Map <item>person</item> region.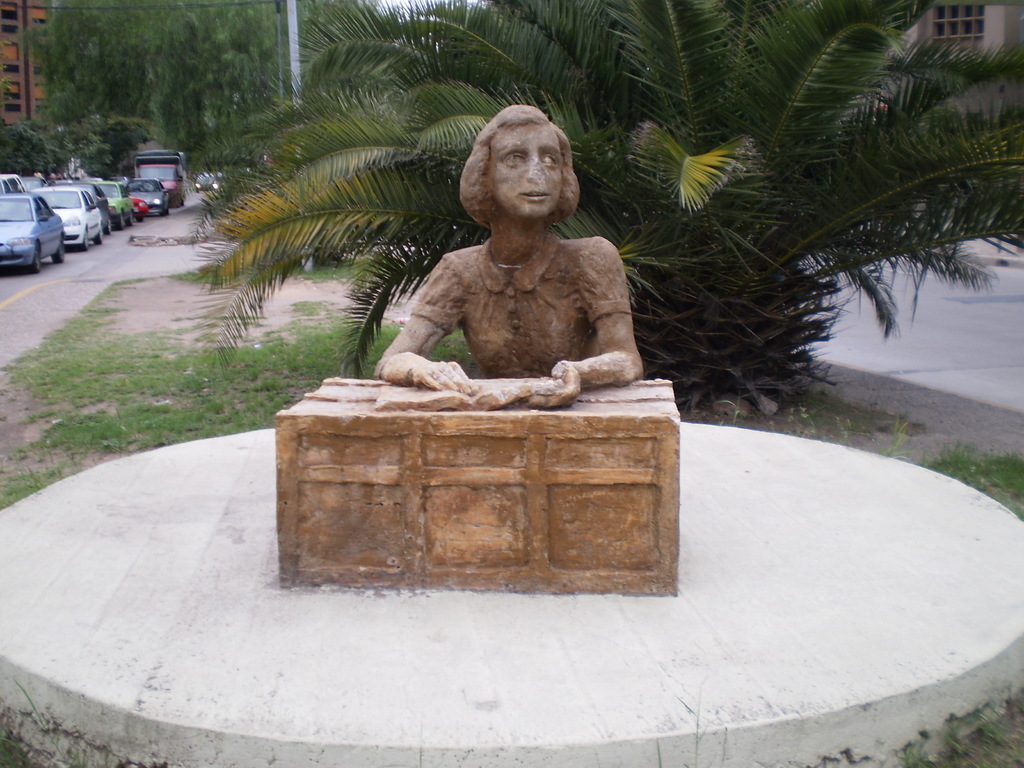
Mapped to Rect(378, 93, 665, 436).
